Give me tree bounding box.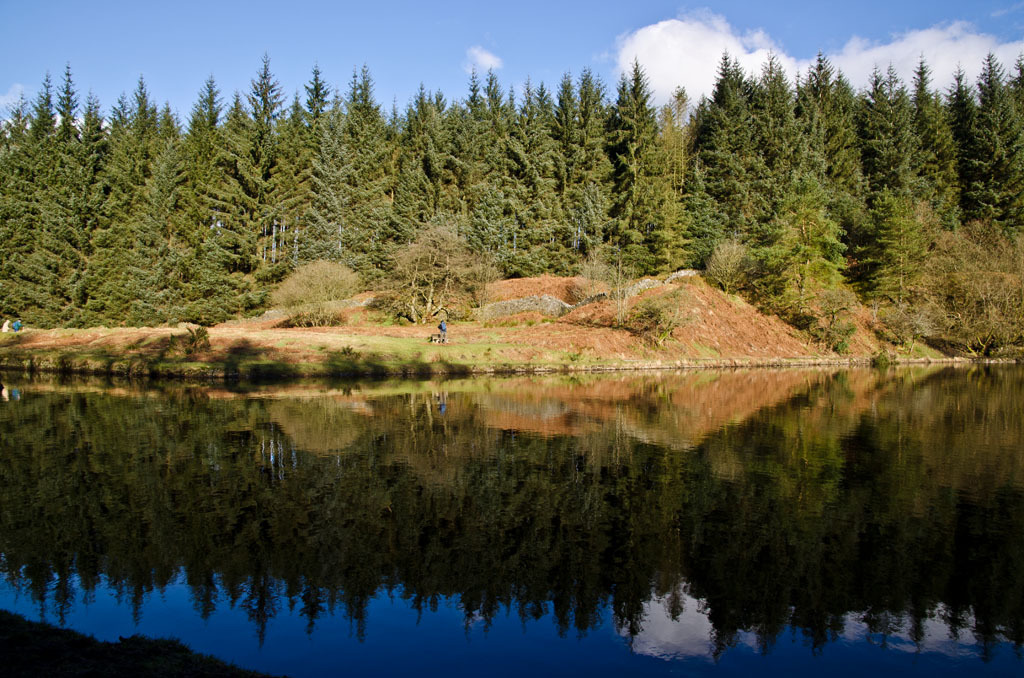
rect(373, 82, 483, 238).
